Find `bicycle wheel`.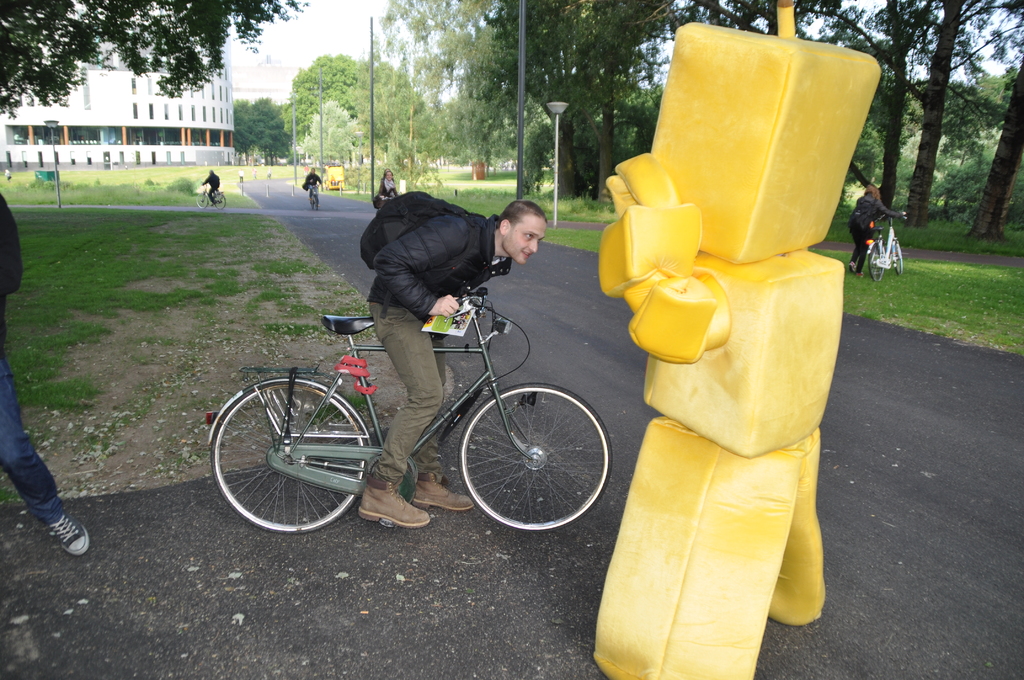
{"left": 449, "top": 386, "right": 613, "bottom": 535}.
